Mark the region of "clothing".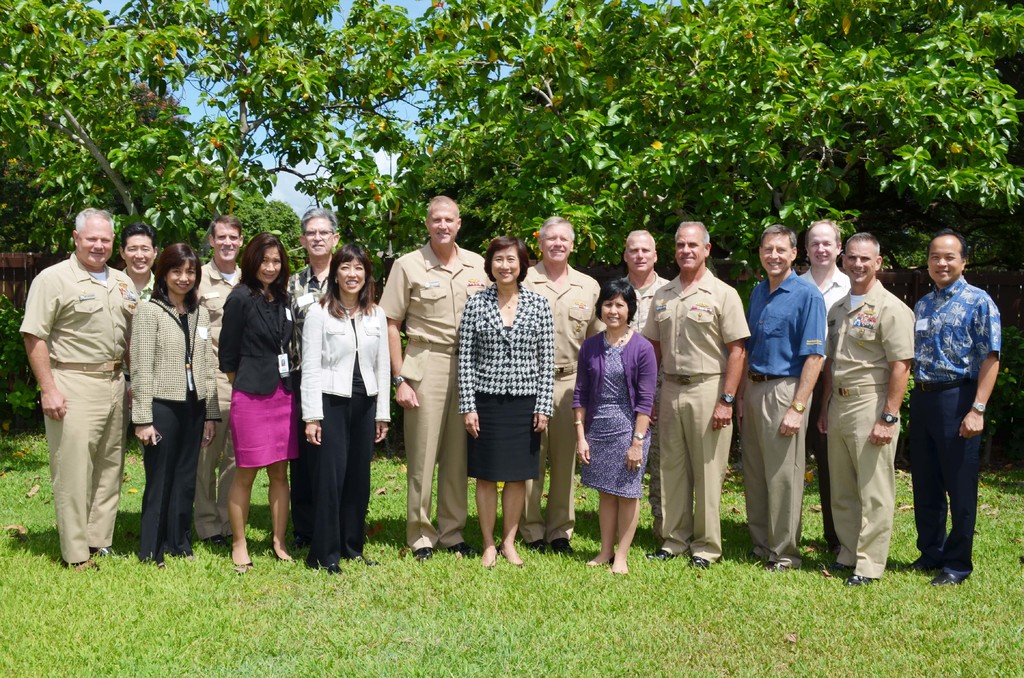
Region: region(731, 264, 827, 568).
